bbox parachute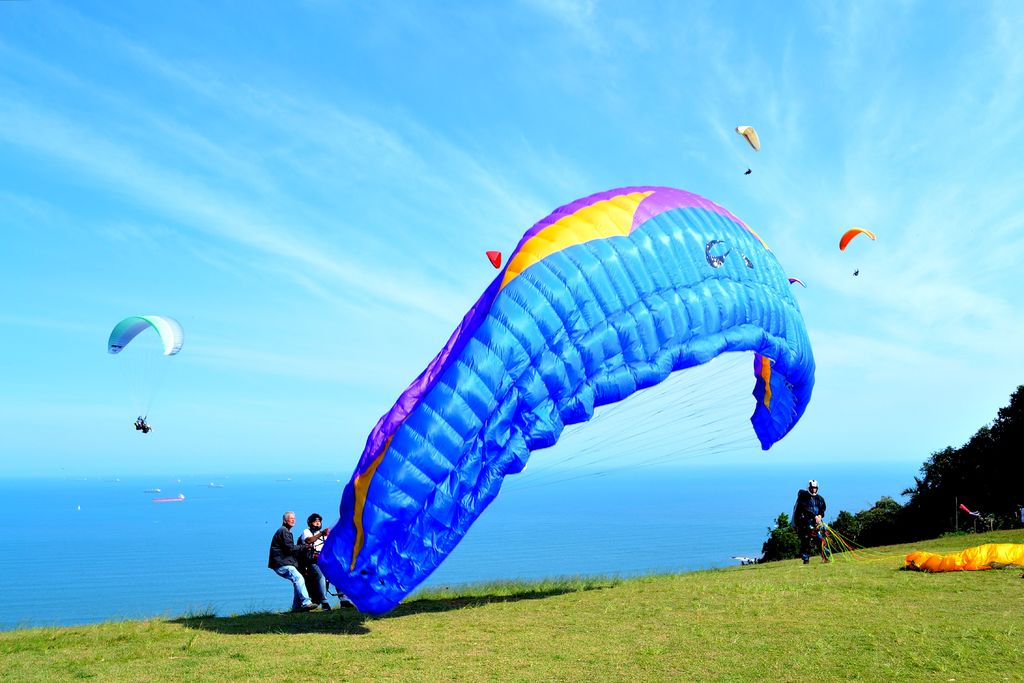
{"left": 786, "top": 488, "right": 1023, "bottom": 572}
